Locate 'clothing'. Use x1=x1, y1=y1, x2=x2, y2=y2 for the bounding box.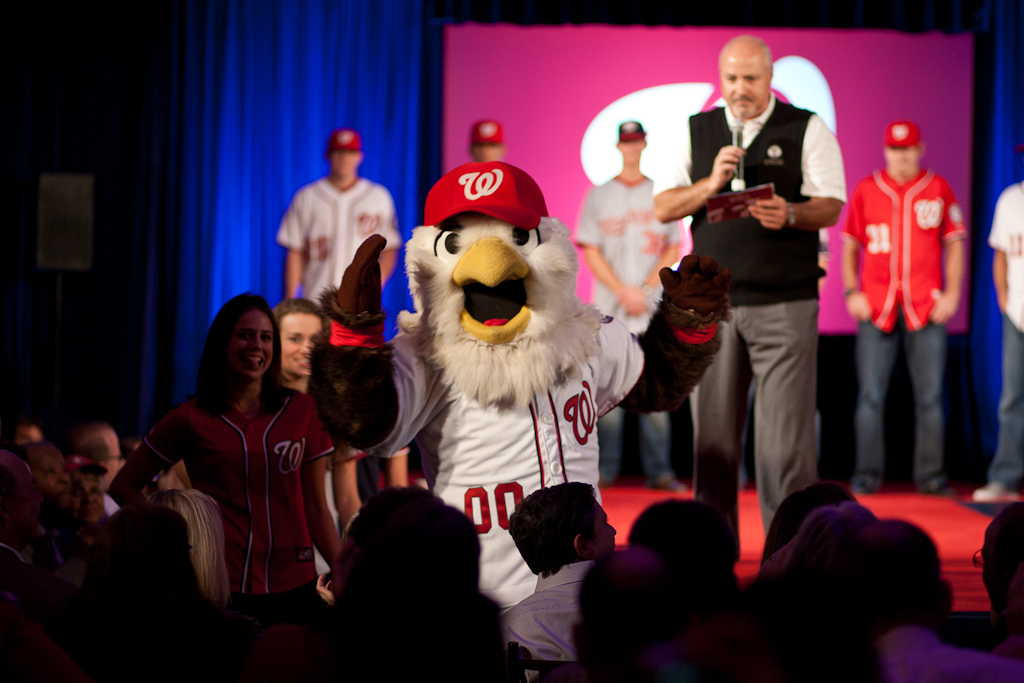
x1=843, y1=169, x2=966, y2=468.
